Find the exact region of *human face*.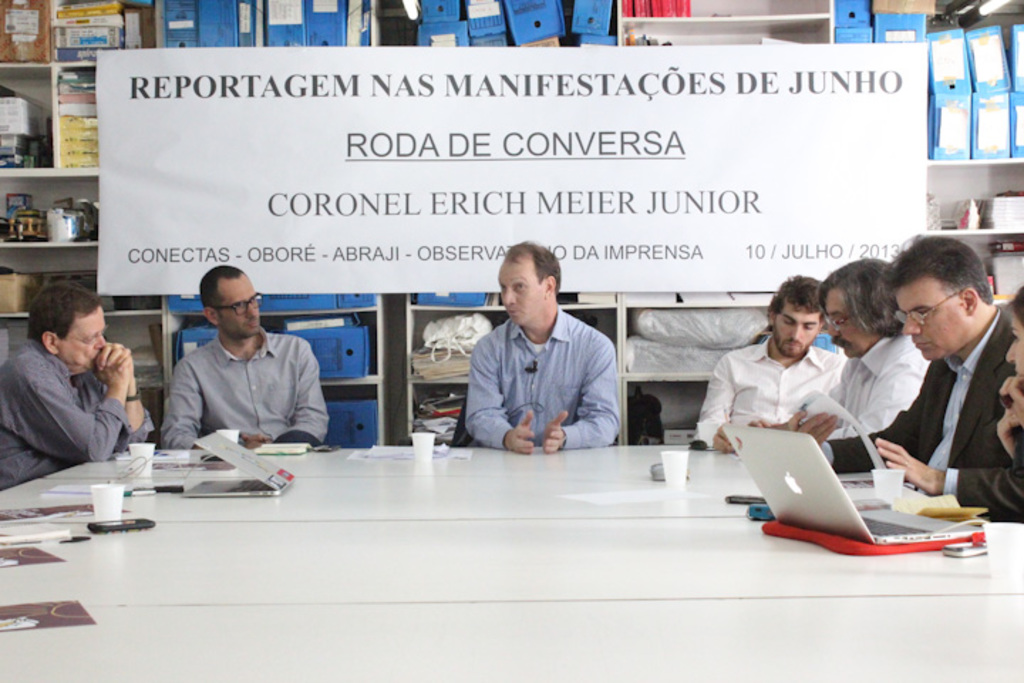
Exact region: <box>496,258,542,326</box>.
